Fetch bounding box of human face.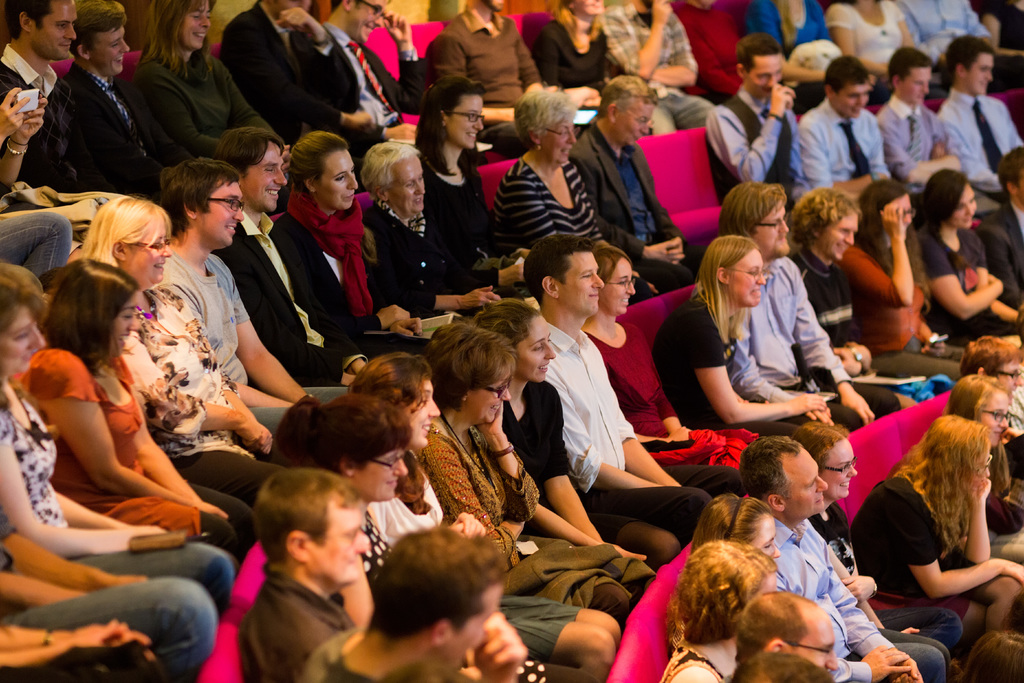
Bbox: {"x1": 362, "y1": 448, "x2": 409, "y2": 497}.
